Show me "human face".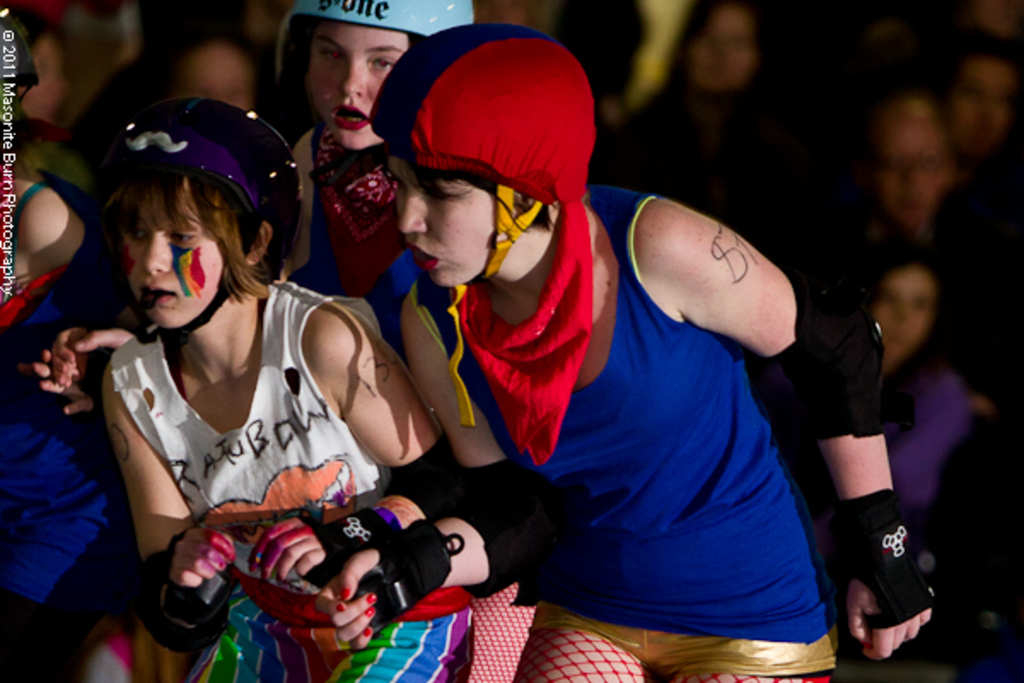
"human face" is here: [386, 155, 519, 283].
